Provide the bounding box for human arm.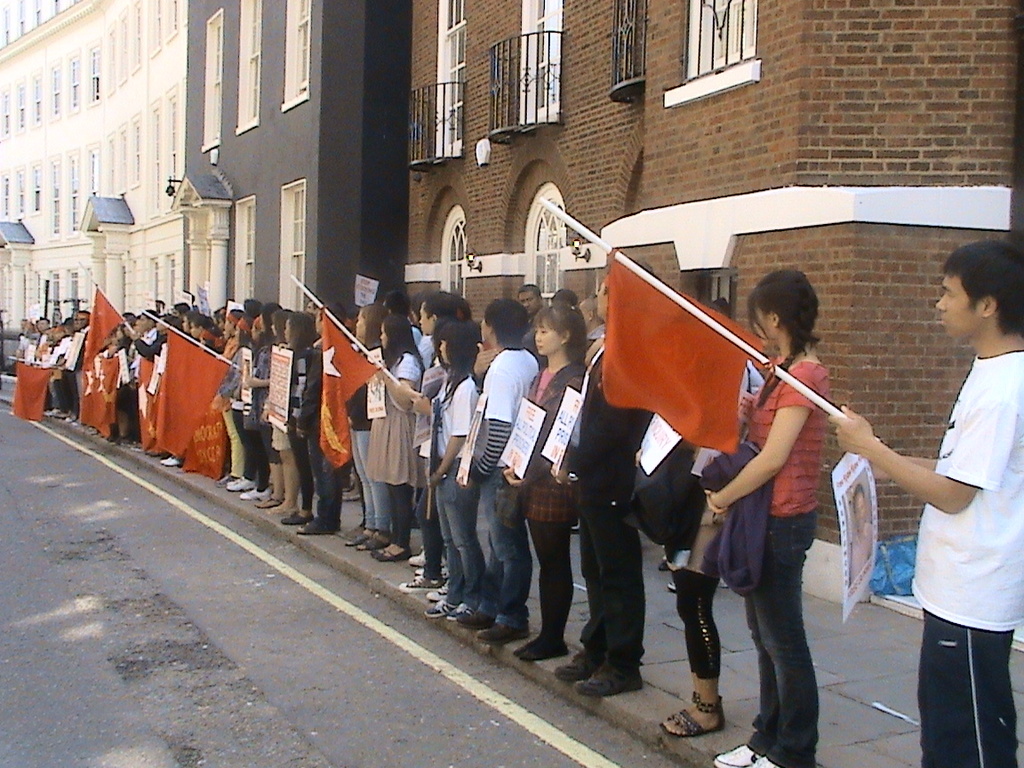
<region>375, 351, 417, 411</region>.
